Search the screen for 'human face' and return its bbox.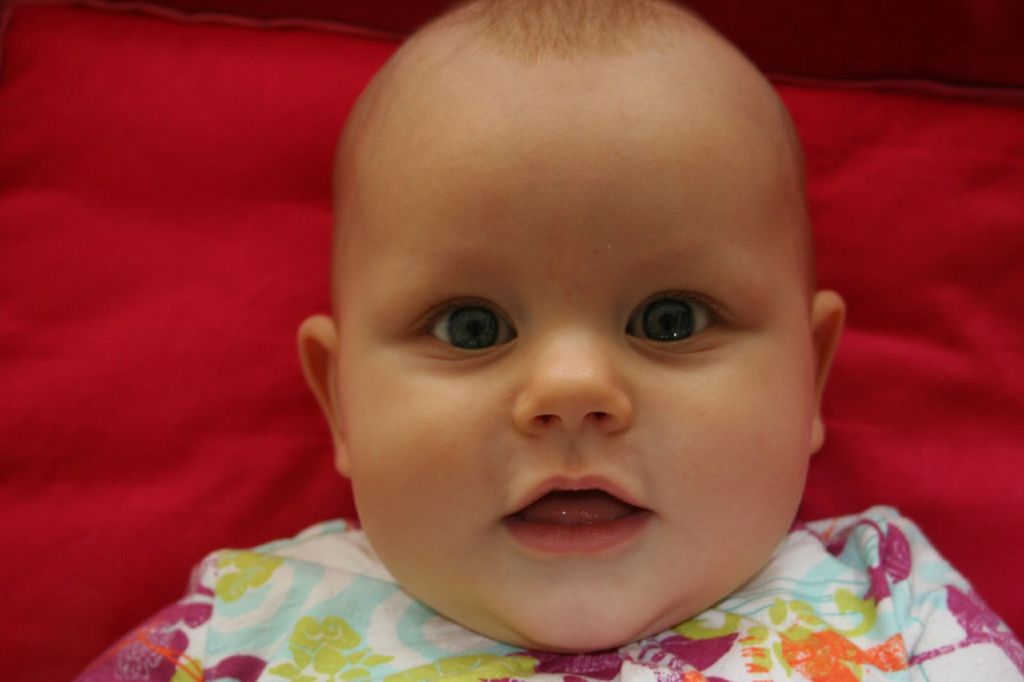
Found: 336 45 817 658.
